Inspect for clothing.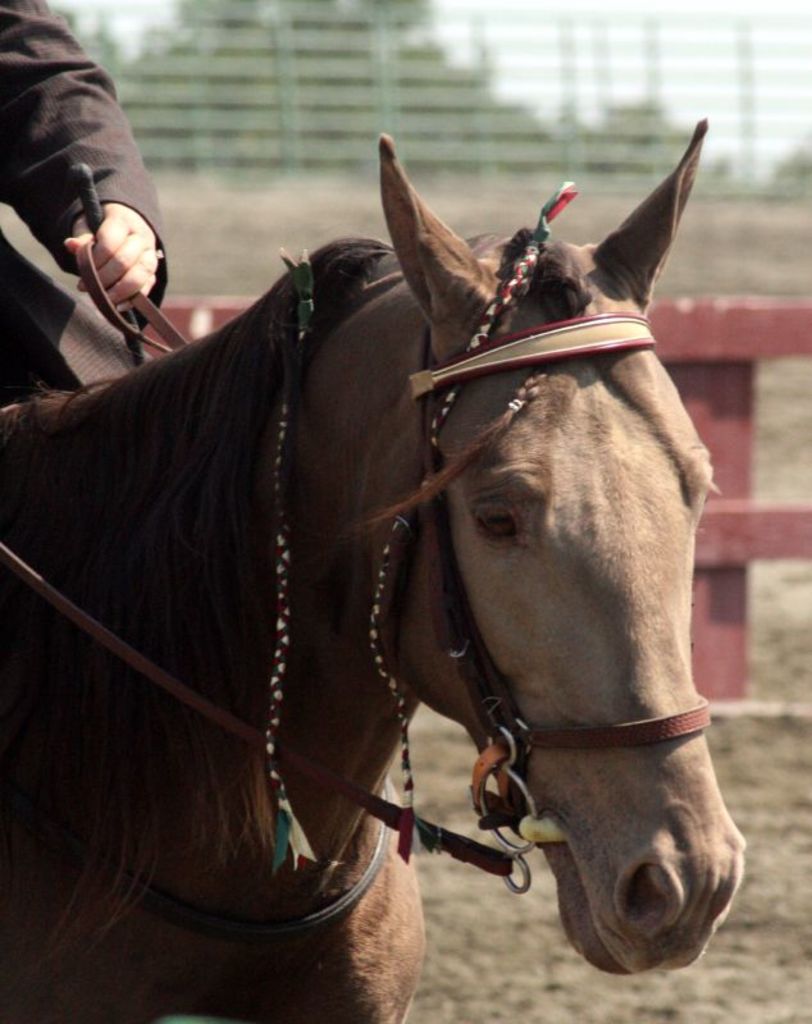
Inspection: [x1=6, y1=47, x2=188, y2=357].
